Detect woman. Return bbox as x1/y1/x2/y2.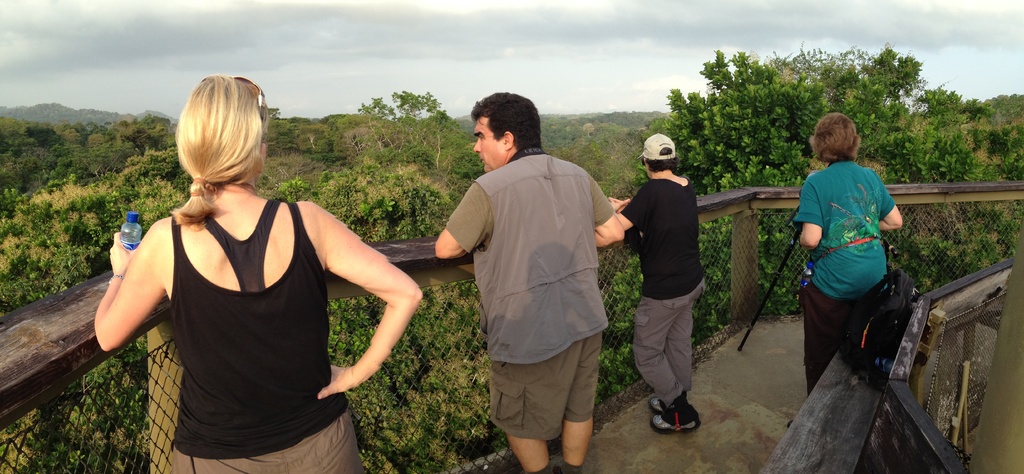
616/132/706/434.
